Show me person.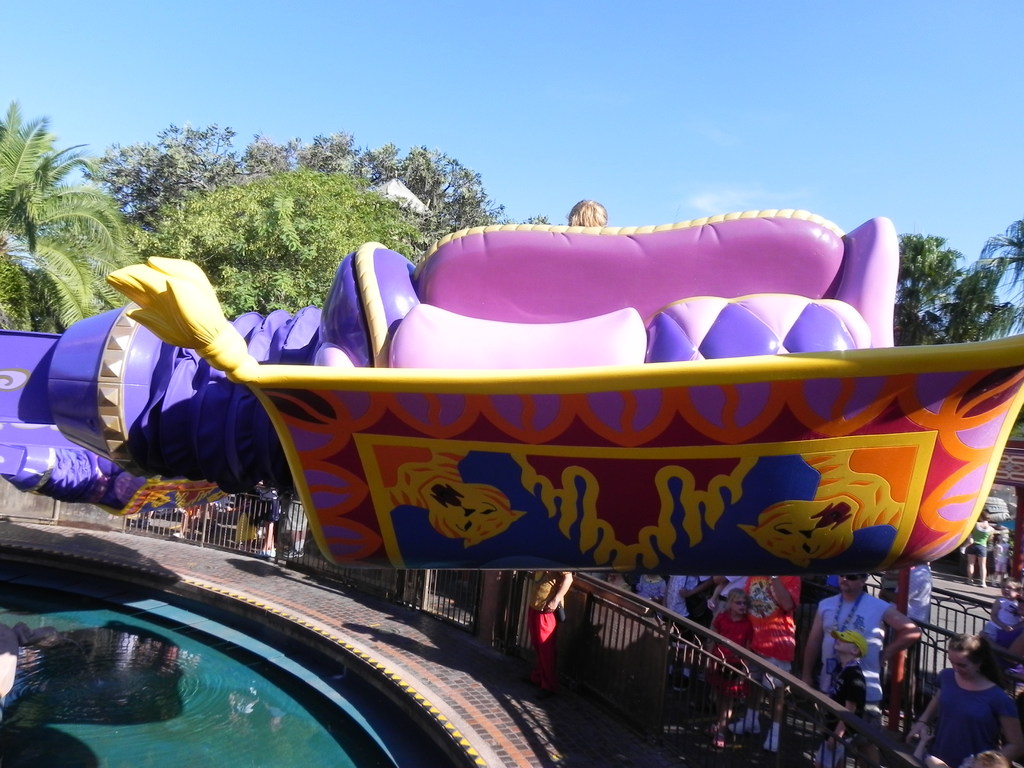
person is here: x1=801 y1=573 x2=918 y2=767.
